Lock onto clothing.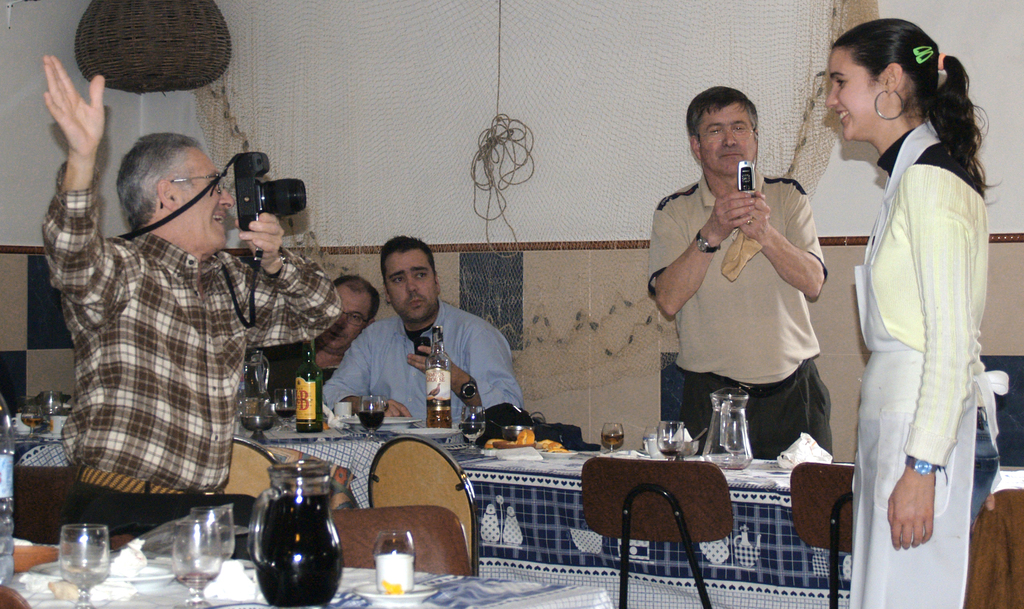
Locked: Rect(852, 118, 1003, 608).
